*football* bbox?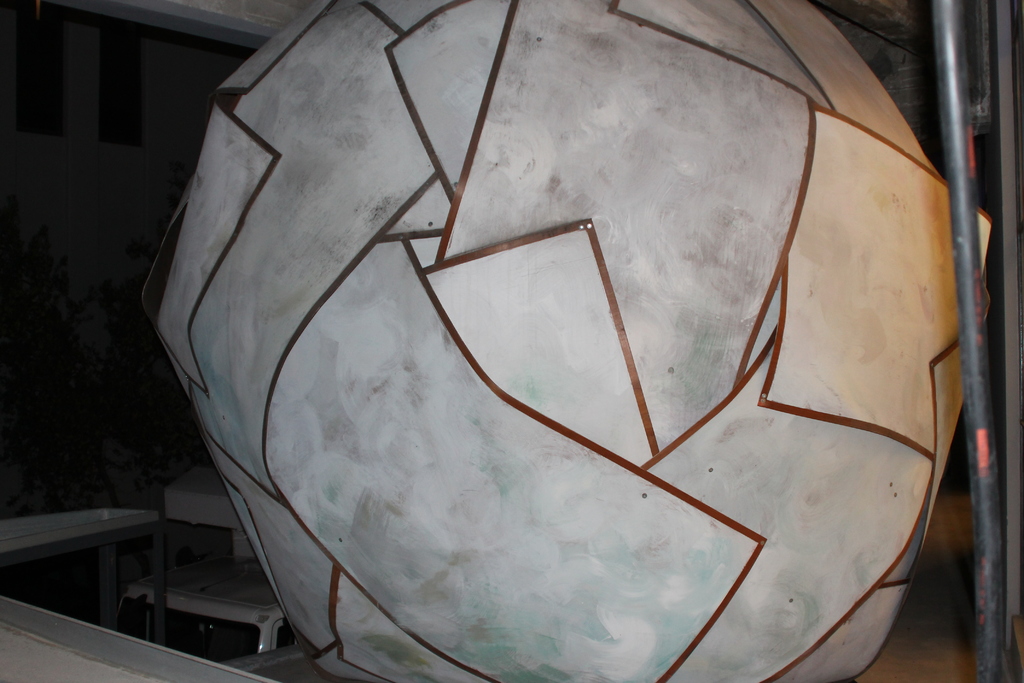
[x1=141, y1=0, x2=987, y2=682]
